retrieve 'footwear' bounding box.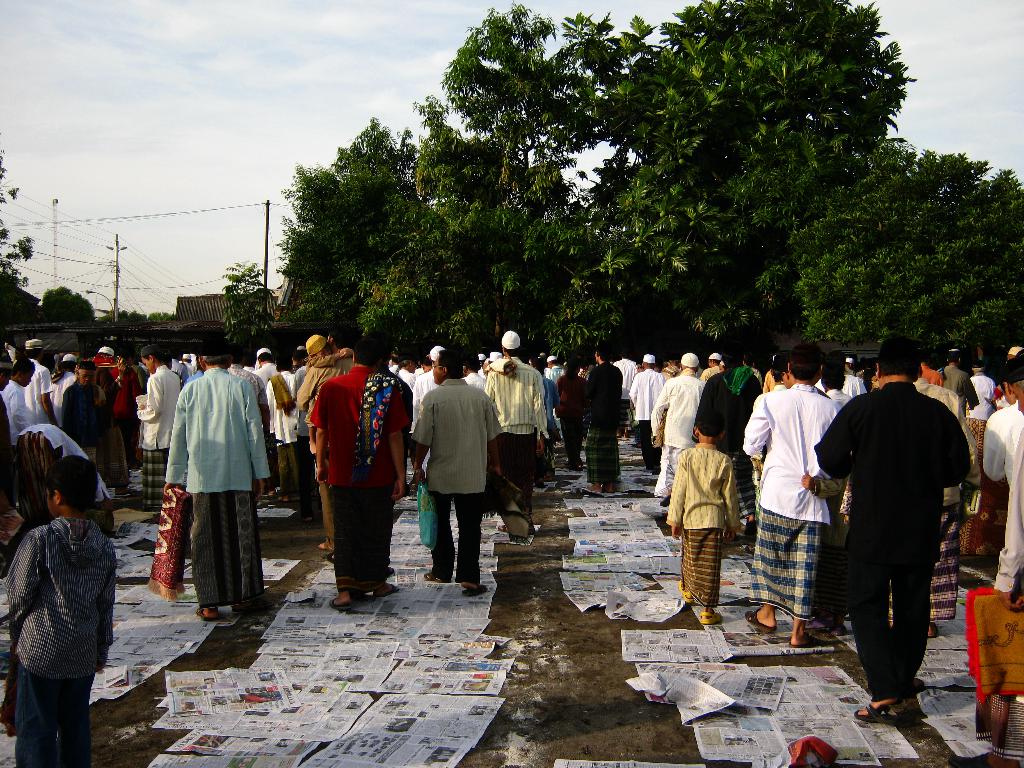
Bounding box: 739:607:772:634.
